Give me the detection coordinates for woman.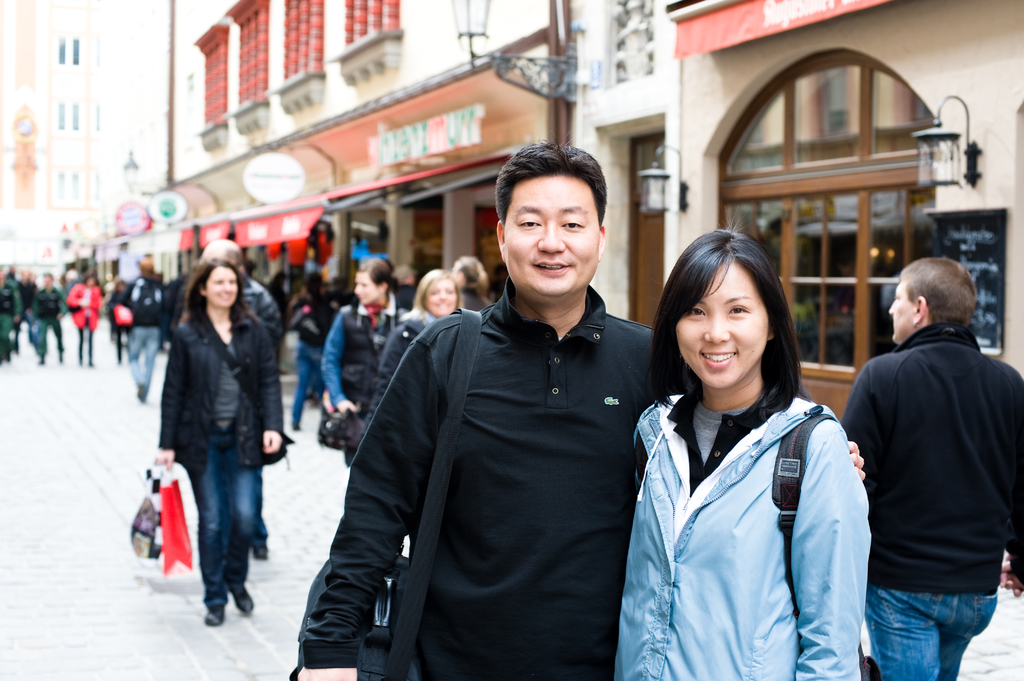
627,222,873,662.
